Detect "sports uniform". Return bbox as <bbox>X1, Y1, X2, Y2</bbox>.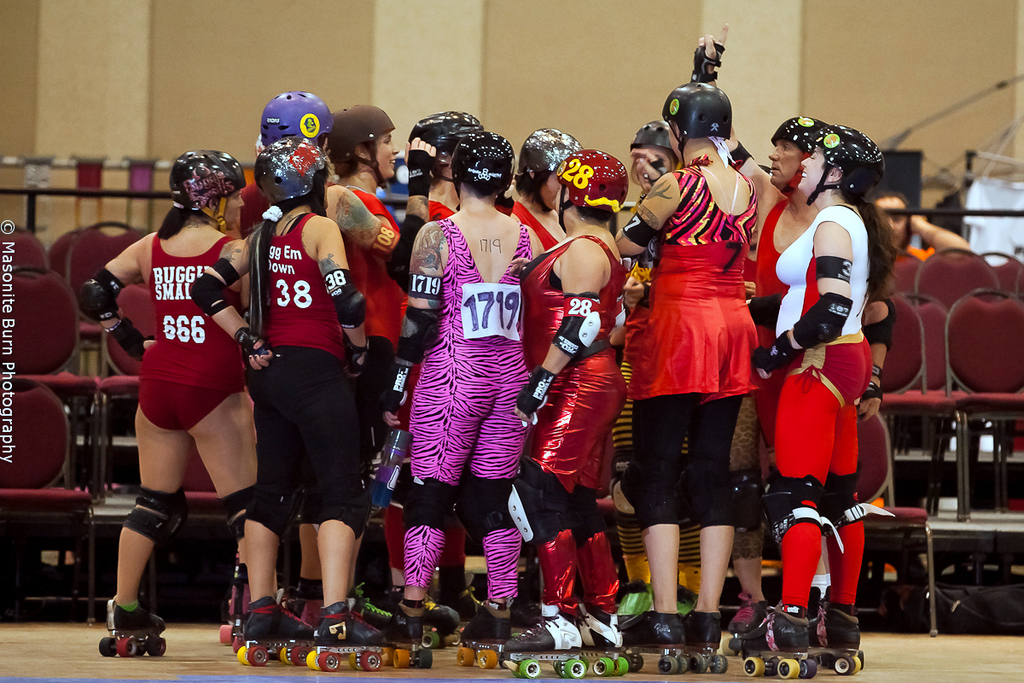
<bbox>760, 204, 875, 618</bbox>.
